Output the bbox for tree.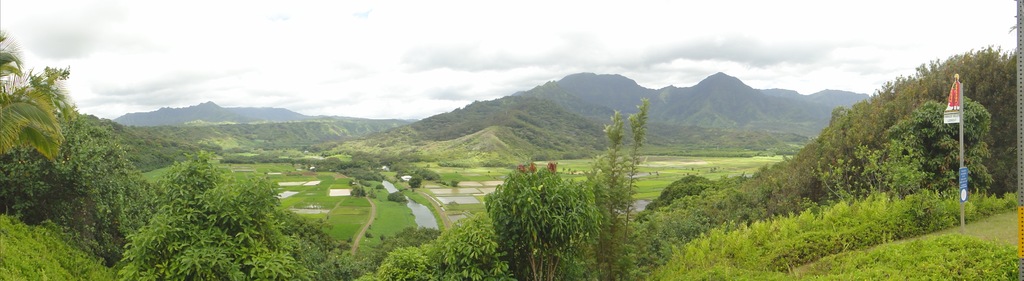
bbox(407, 175, 422, 192).
